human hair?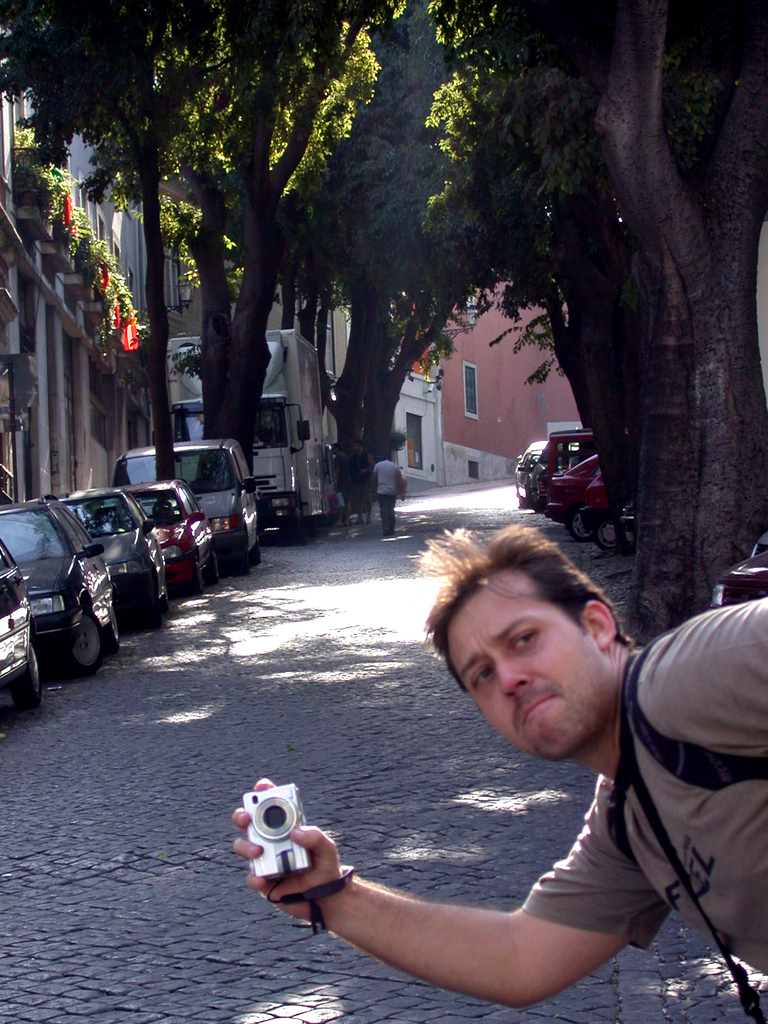
pyautogui.locateOnScreen(383, 452, 394, 462)
